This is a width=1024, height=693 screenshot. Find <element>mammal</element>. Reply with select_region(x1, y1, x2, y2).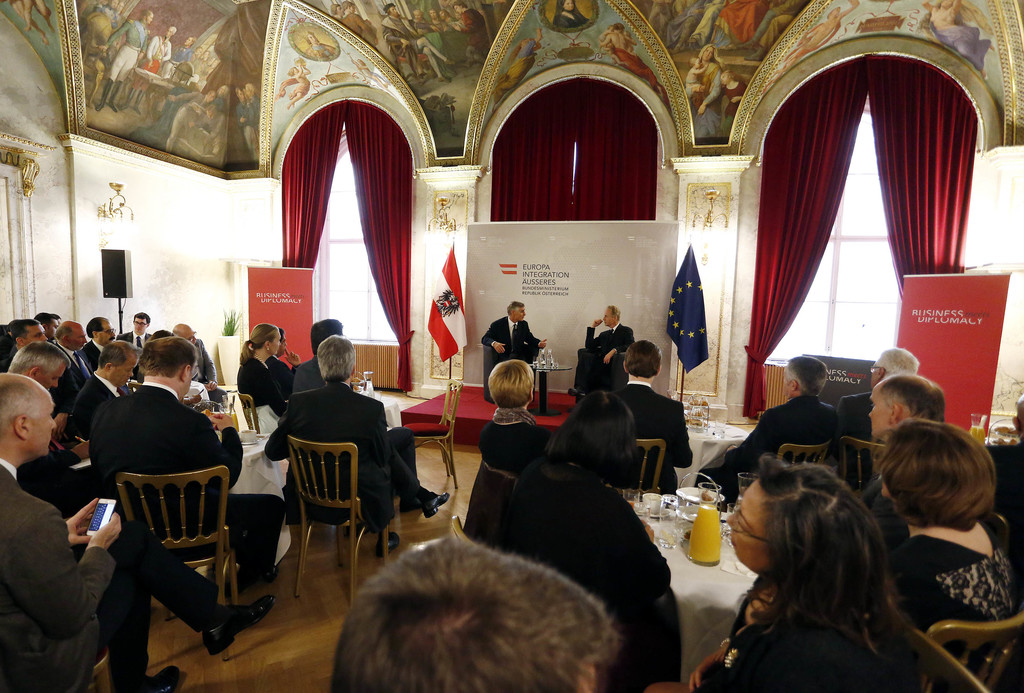
select_region(677, 57, 709, 97).
